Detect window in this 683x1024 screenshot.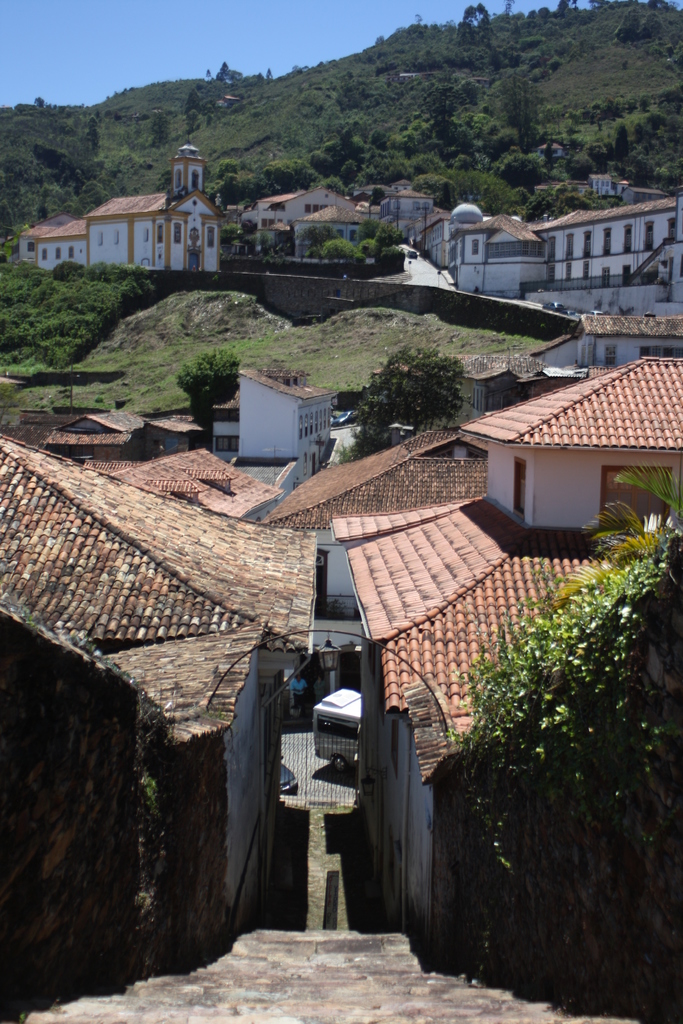
Detection: <bbox>620, 263, 630, 289</bbox>.
